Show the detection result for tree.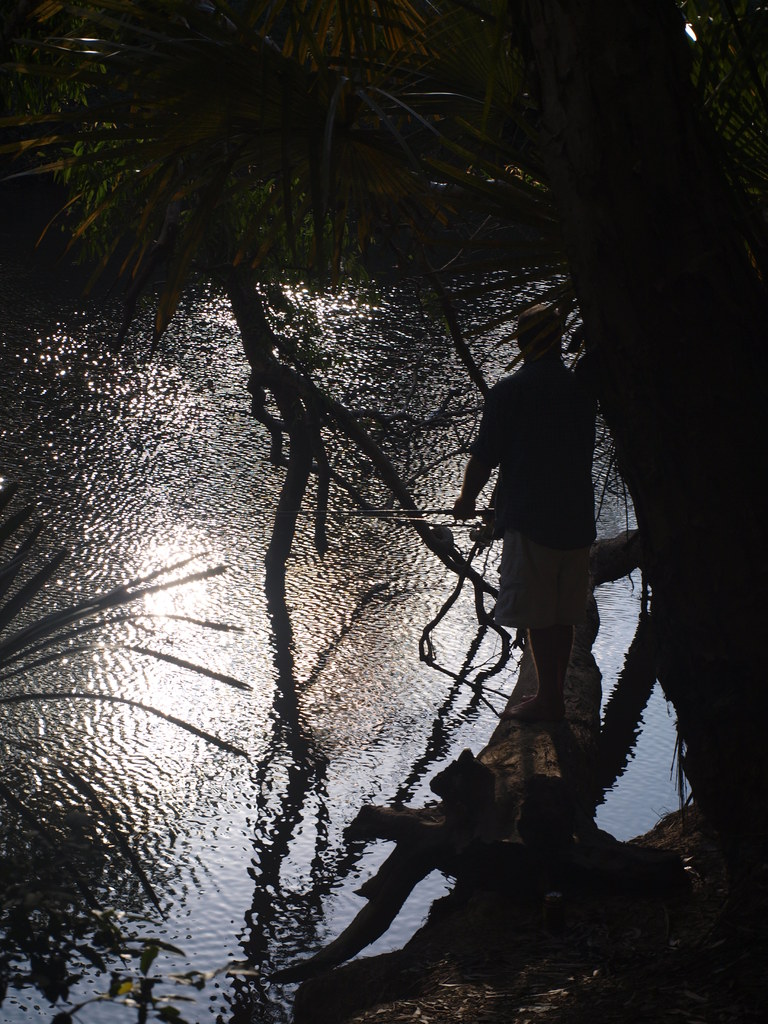
[x1=0, y1=0, x2=767, y2=865].
